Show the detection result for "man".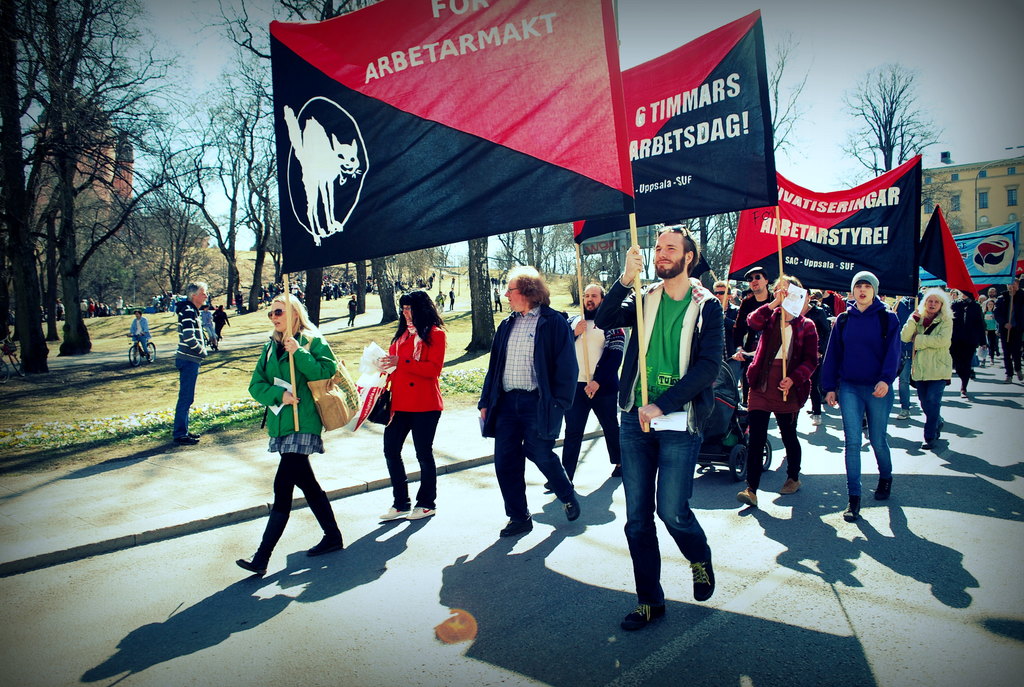
bbox=[158, 285, 207, 446].
